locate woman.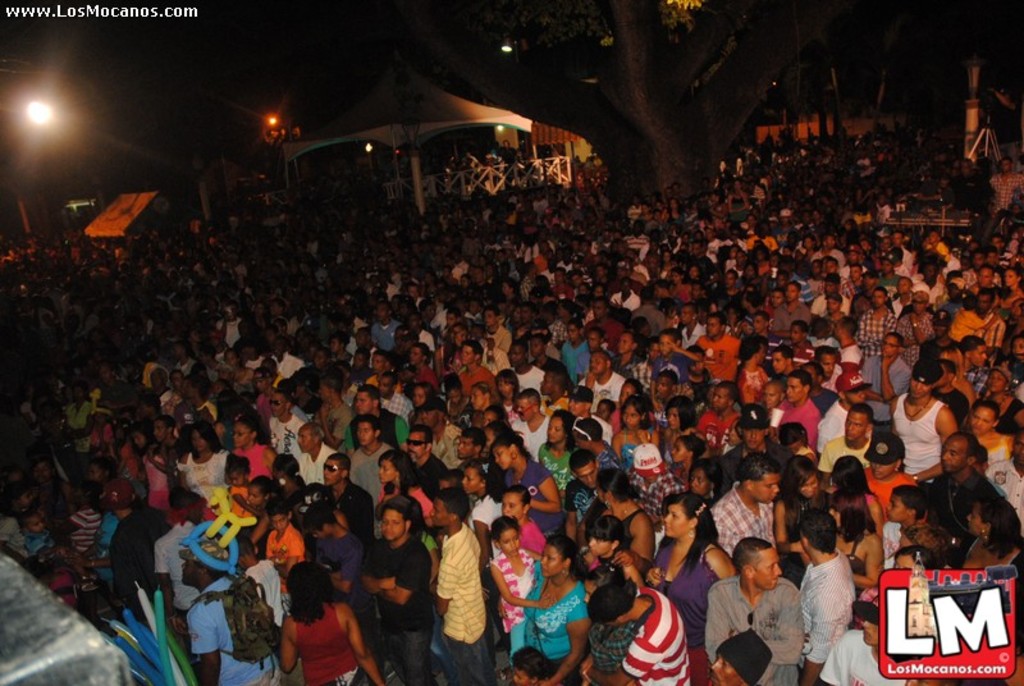
Bounding box: {"left": 964, "top": 362, "right": 1023, "bottom": 439}.
